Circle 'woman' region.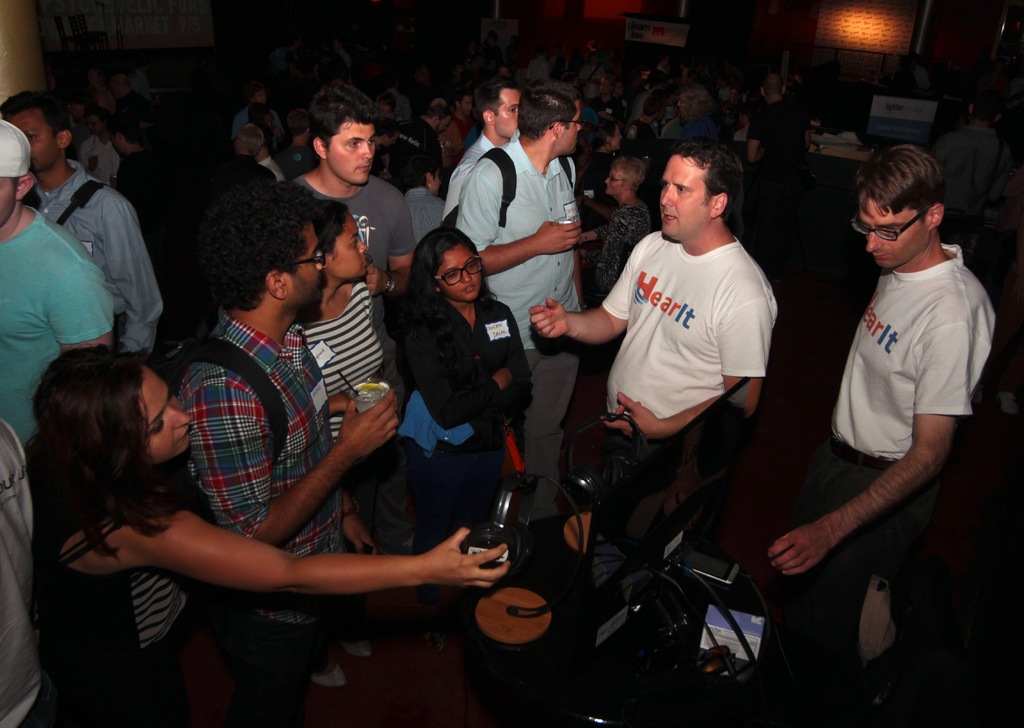
Region: detection(31, 351, 513, 727).
